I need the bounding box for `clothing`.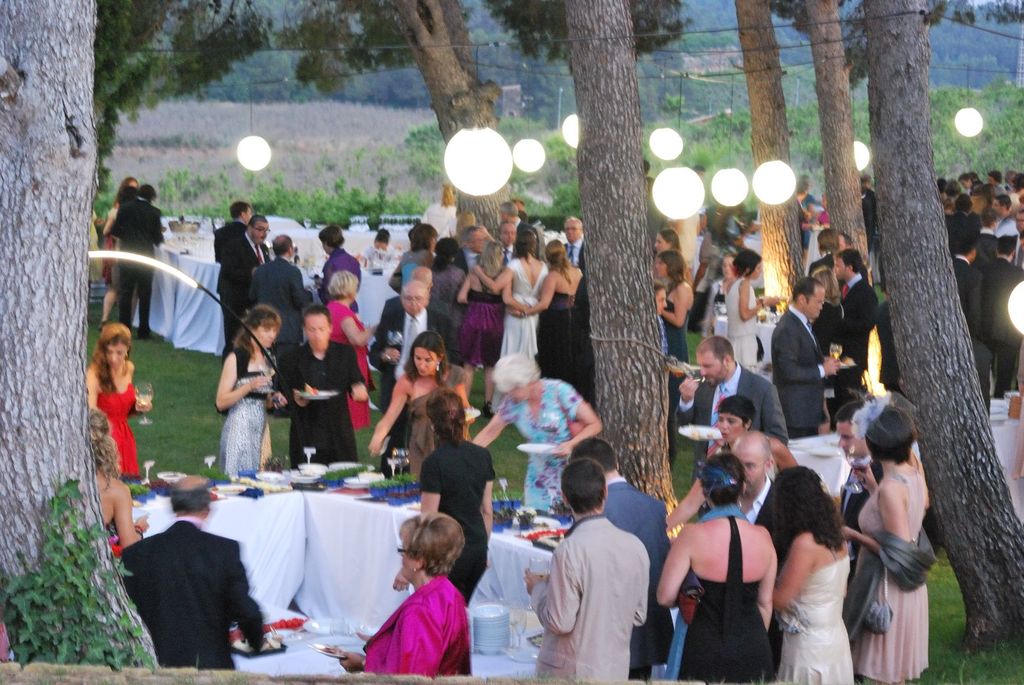
Here it is: bbox(538, 514, 657, 684).
